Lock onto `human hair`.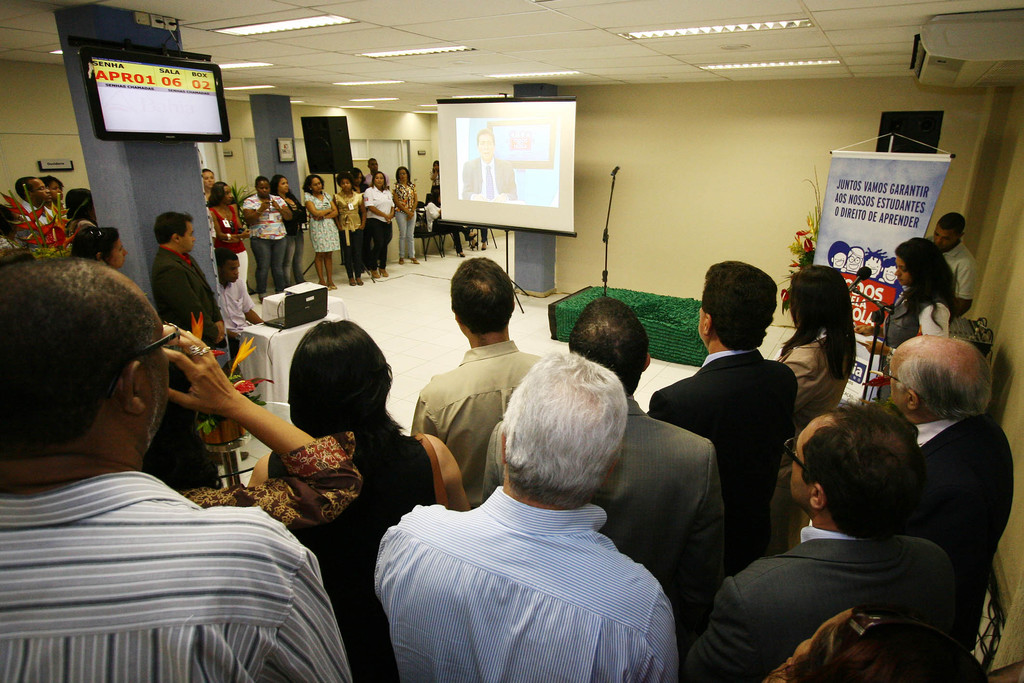
Locked: l=35, t=173, r=63, b=191.
